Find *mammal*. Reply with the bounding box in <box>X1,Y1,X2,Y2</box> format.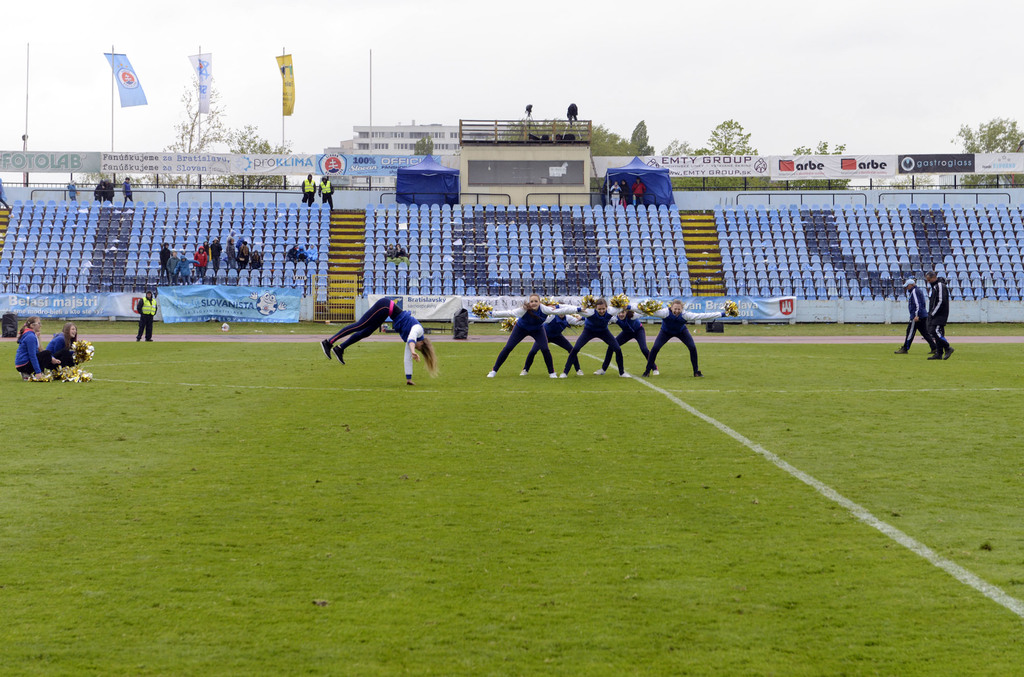
<box>644,297,728,379</box>.
